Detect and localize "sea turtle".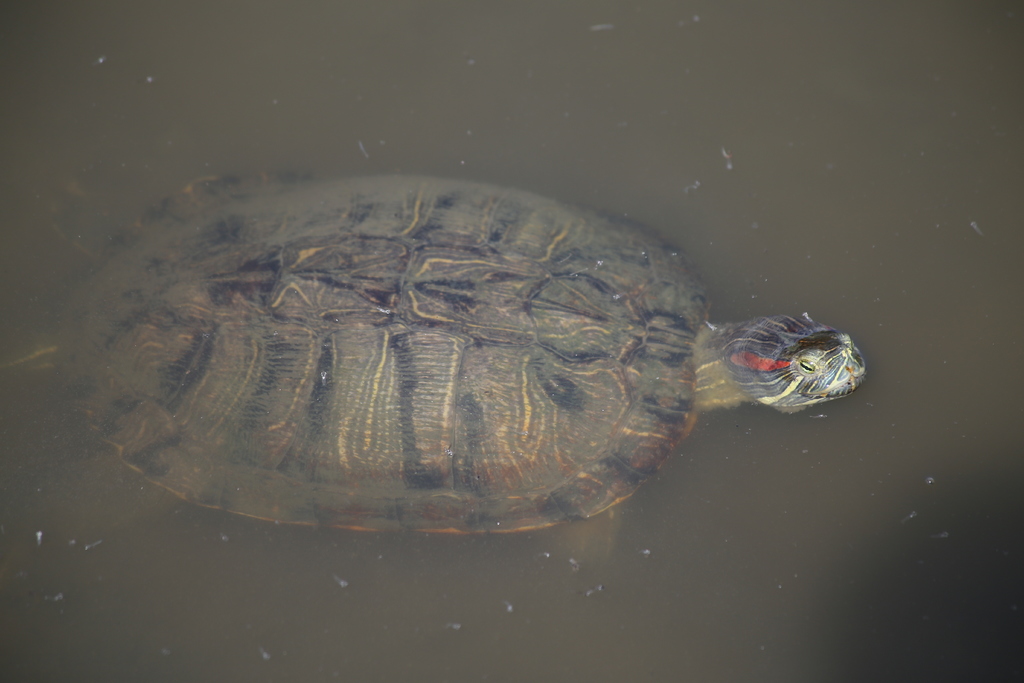
Localized at (71, 168, 867, 540).
